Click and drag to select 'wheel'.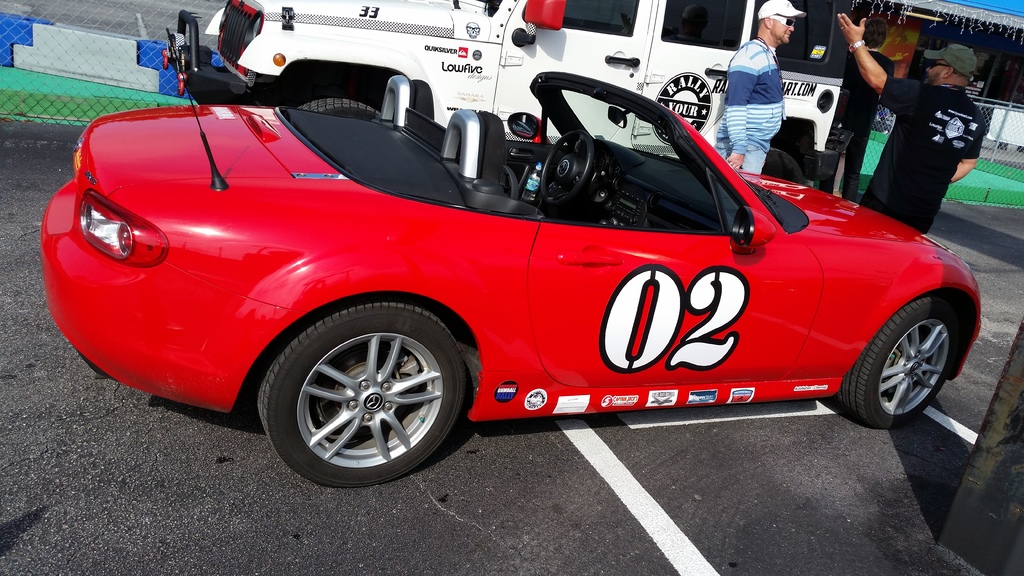
Selection: l=834, t=294, r=964, b=427.
